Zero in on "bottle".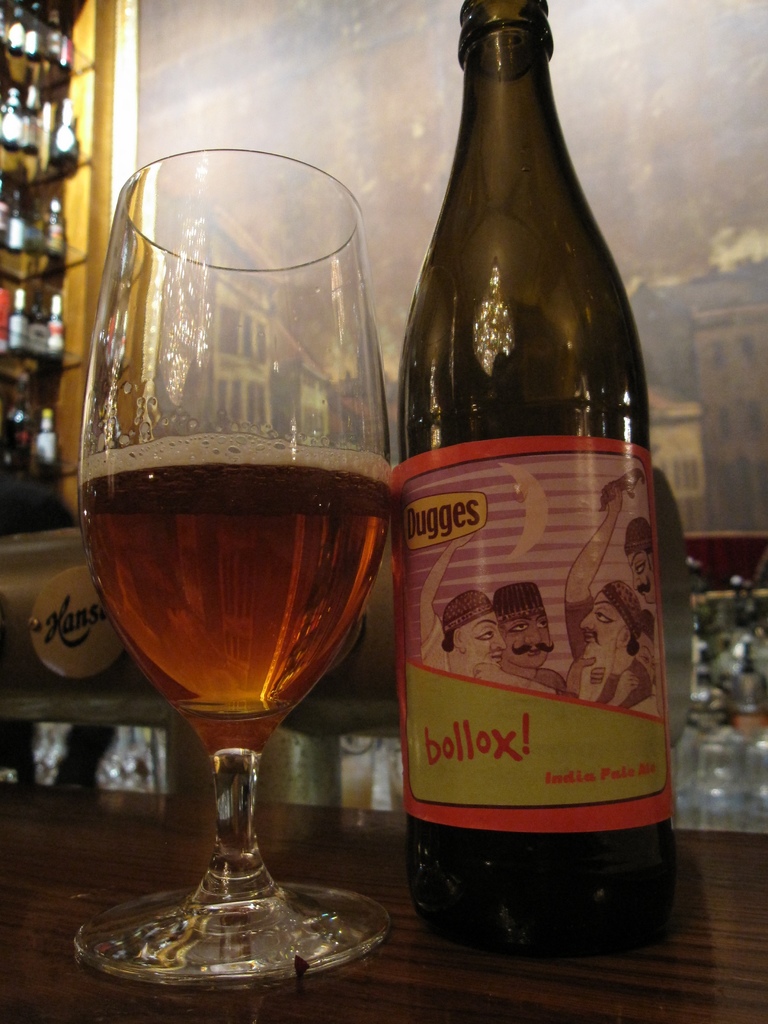
Zeroed in: bbox=[18, 84, 38, 152].
